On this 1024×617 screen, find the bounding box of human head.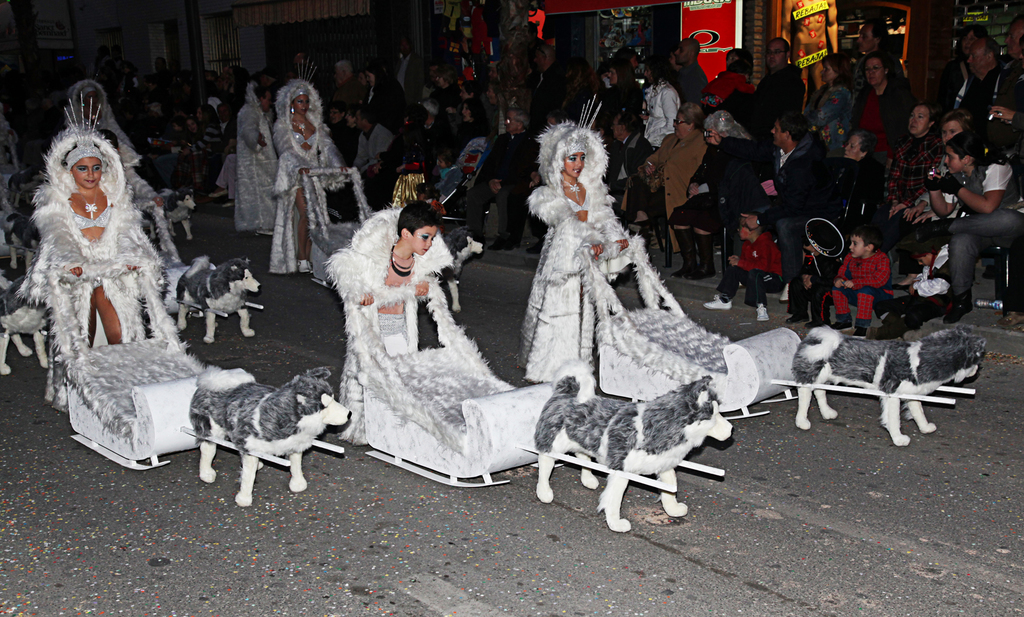
Bounding box: (504,104,528,136).
